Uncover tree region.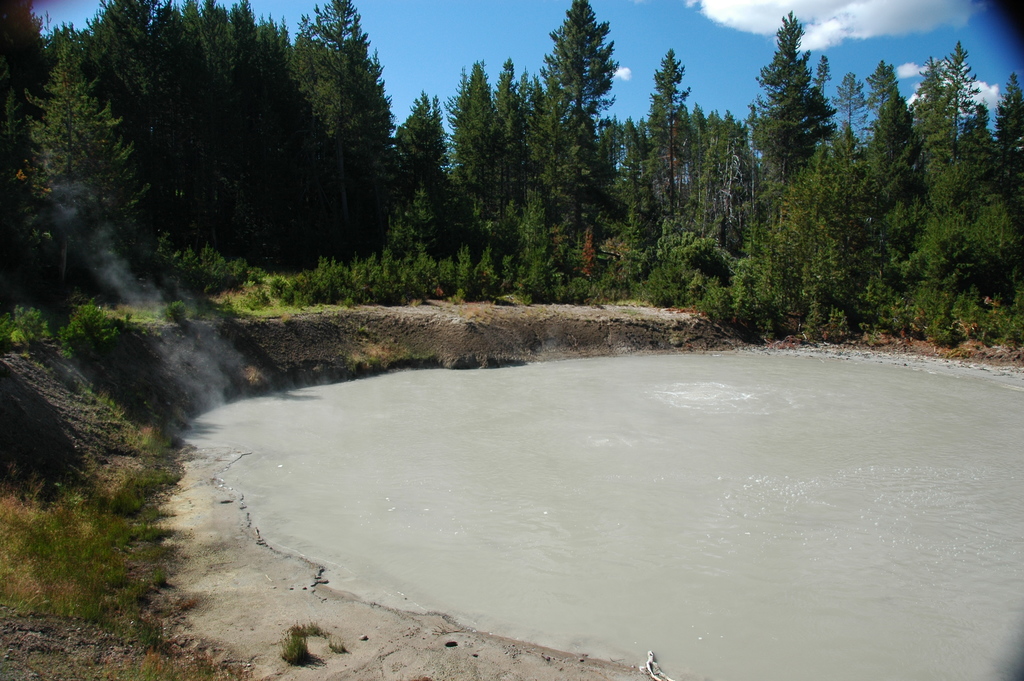
Uncovered: left=20, top=35, right=150, bottom=286.
